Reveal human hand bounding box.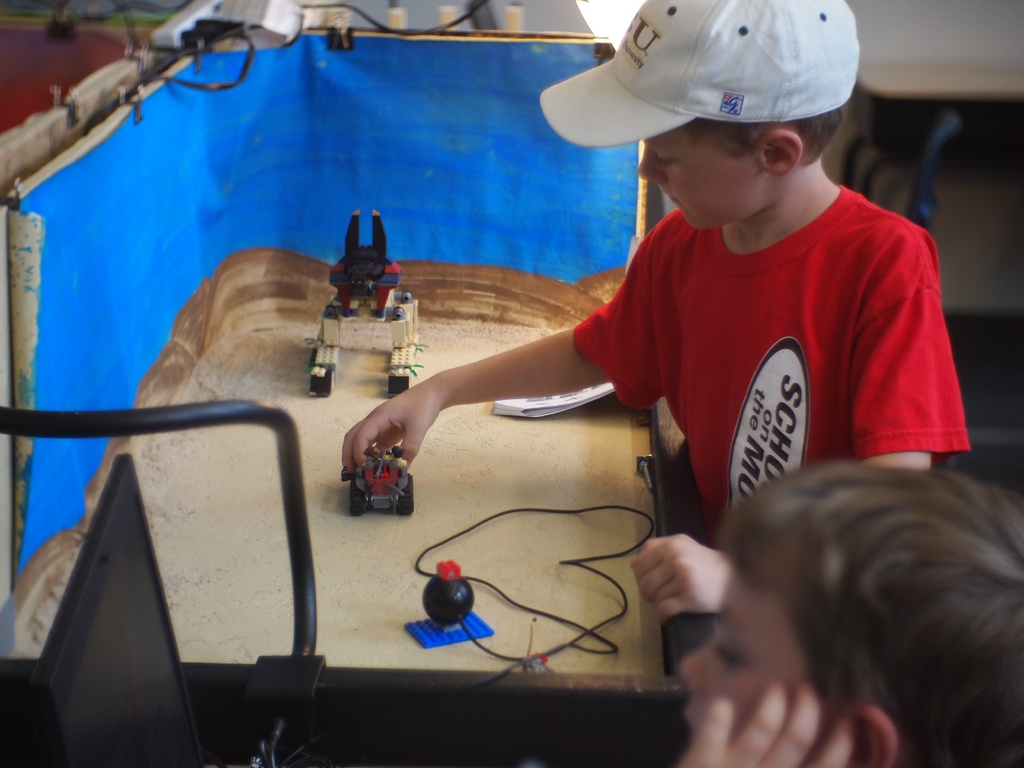
Revealed: region(647, 533, 747, 639).
